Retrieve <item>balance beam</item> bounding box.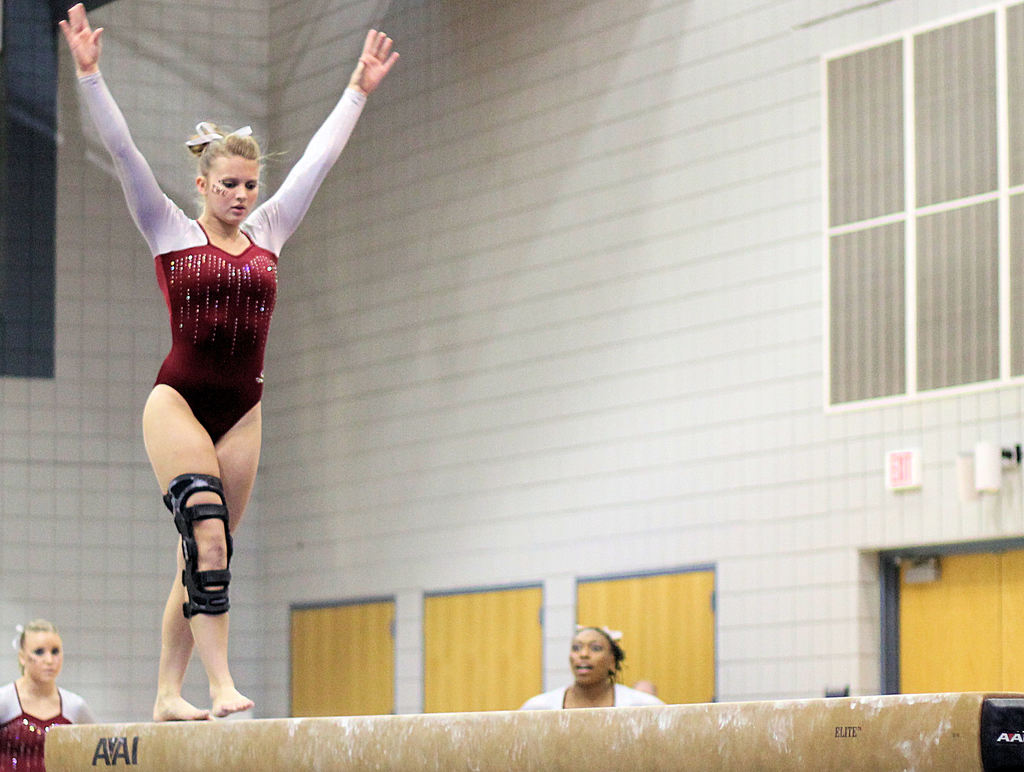
Bounding box: (41,691,1023,771).
